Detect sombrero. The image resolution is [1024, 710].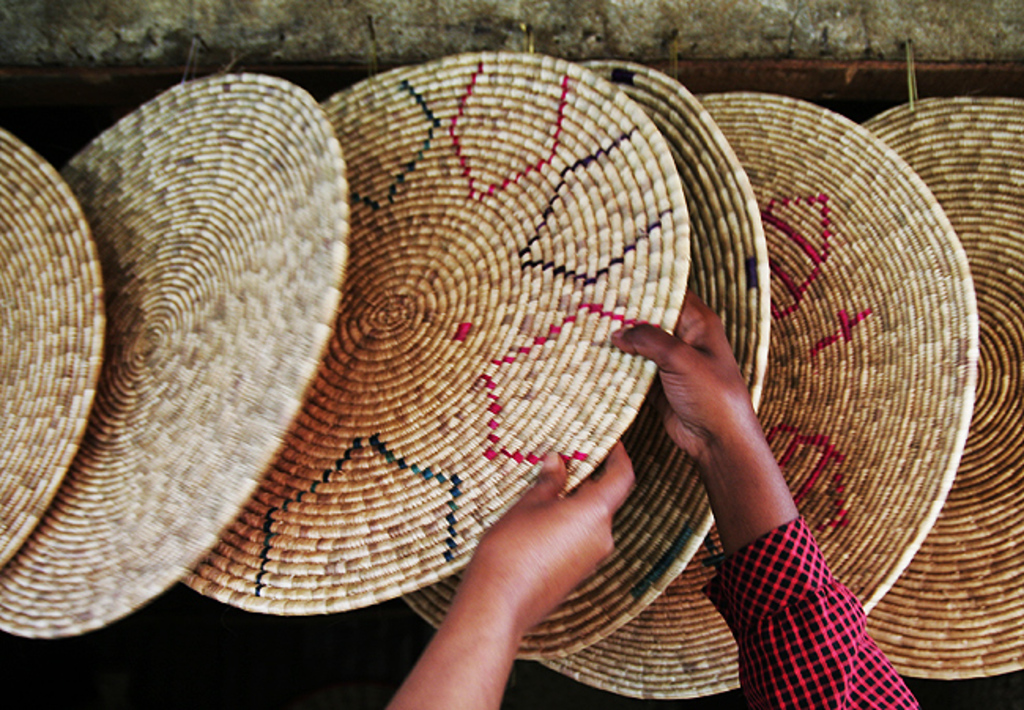
13 102 377 642.
